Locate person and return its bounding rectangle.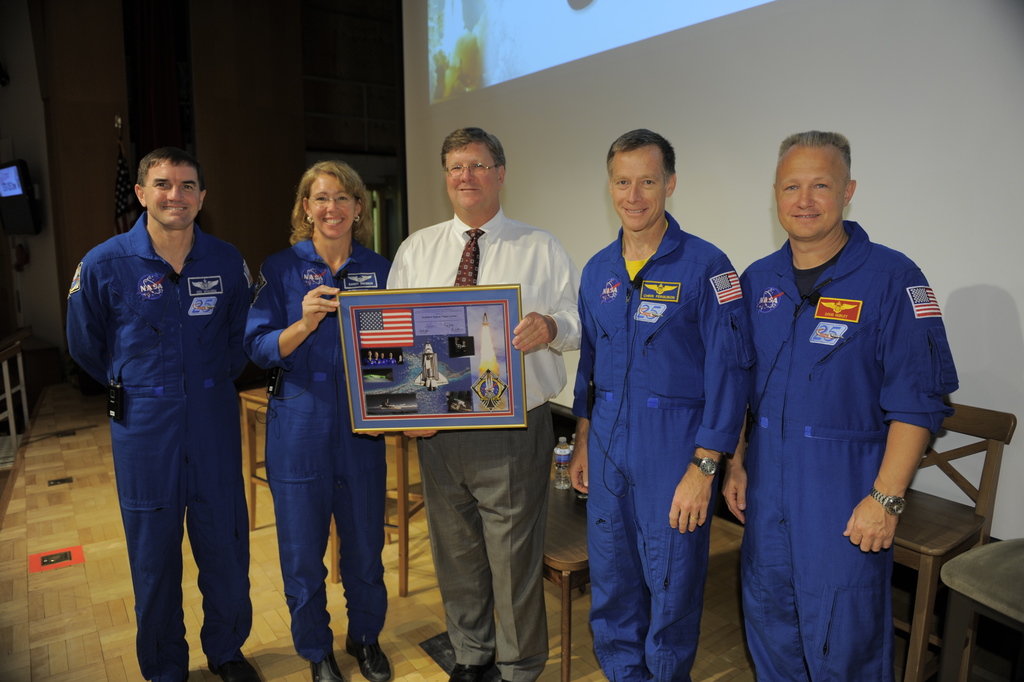
{"x1": 566, "y1": 124, "x2": 758, "y2": 681}.
